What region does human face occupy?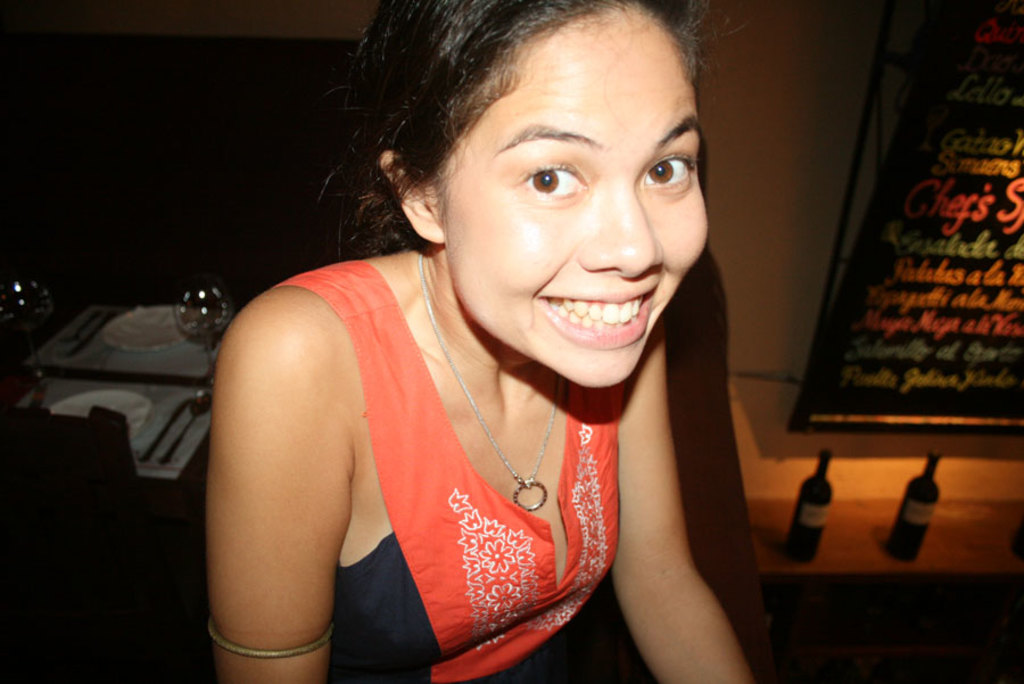
region(443, 10, 707, 385).
